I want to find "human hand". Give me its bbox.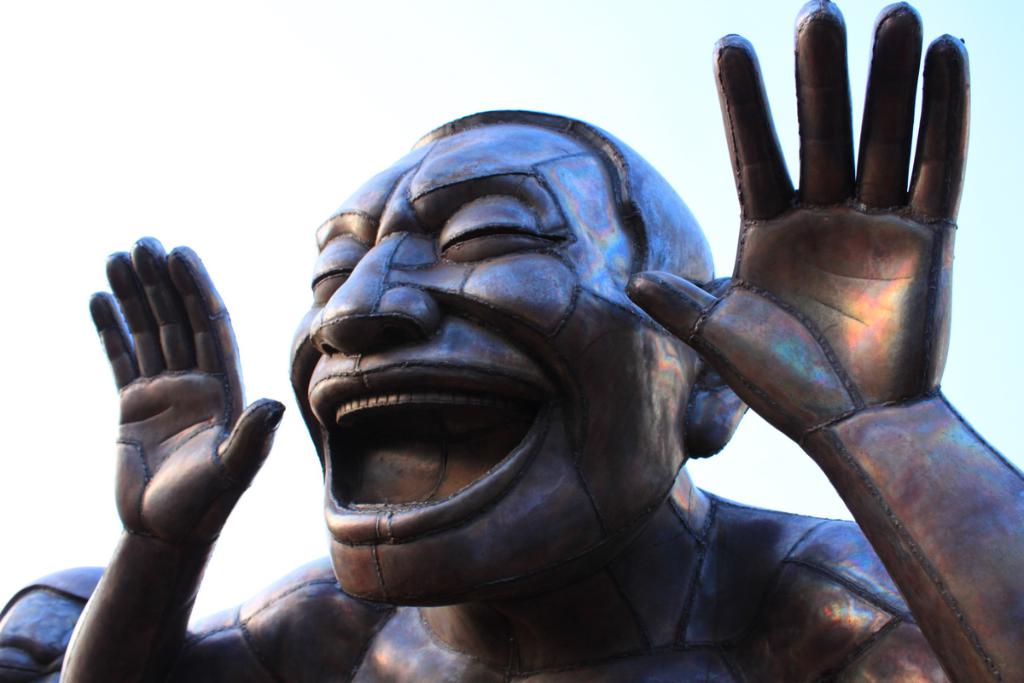
624,0,972,446.
